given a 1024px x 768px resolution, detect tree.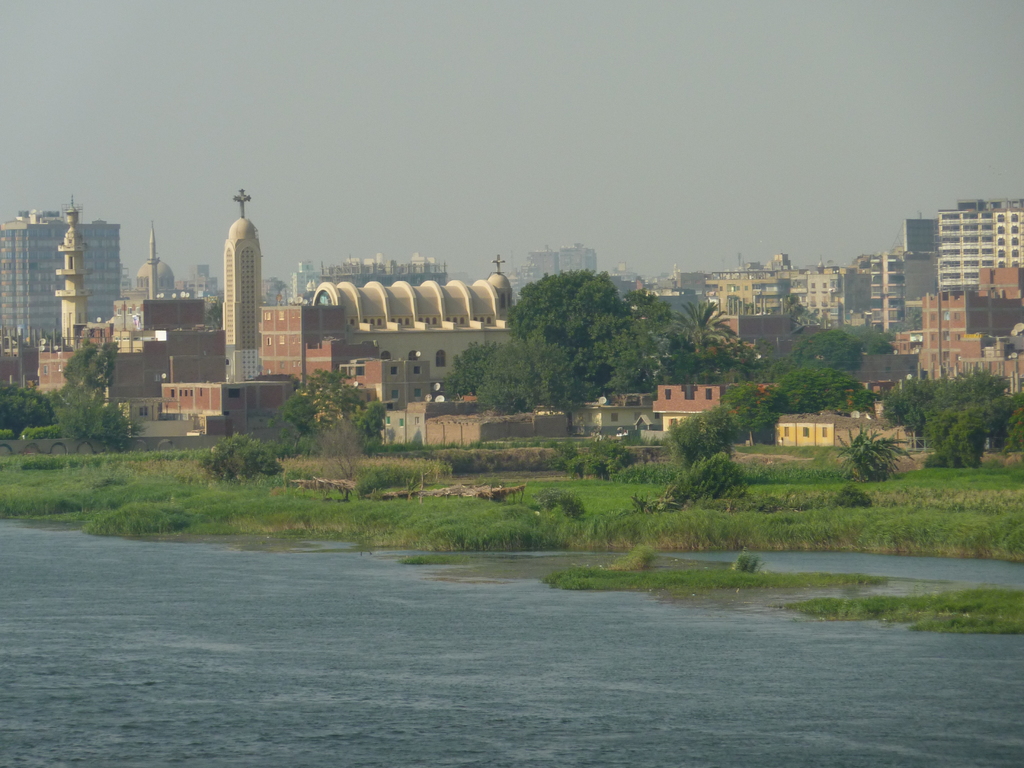
{"left": 193, "top": 432, "right": 285, "bottom": 486}.
